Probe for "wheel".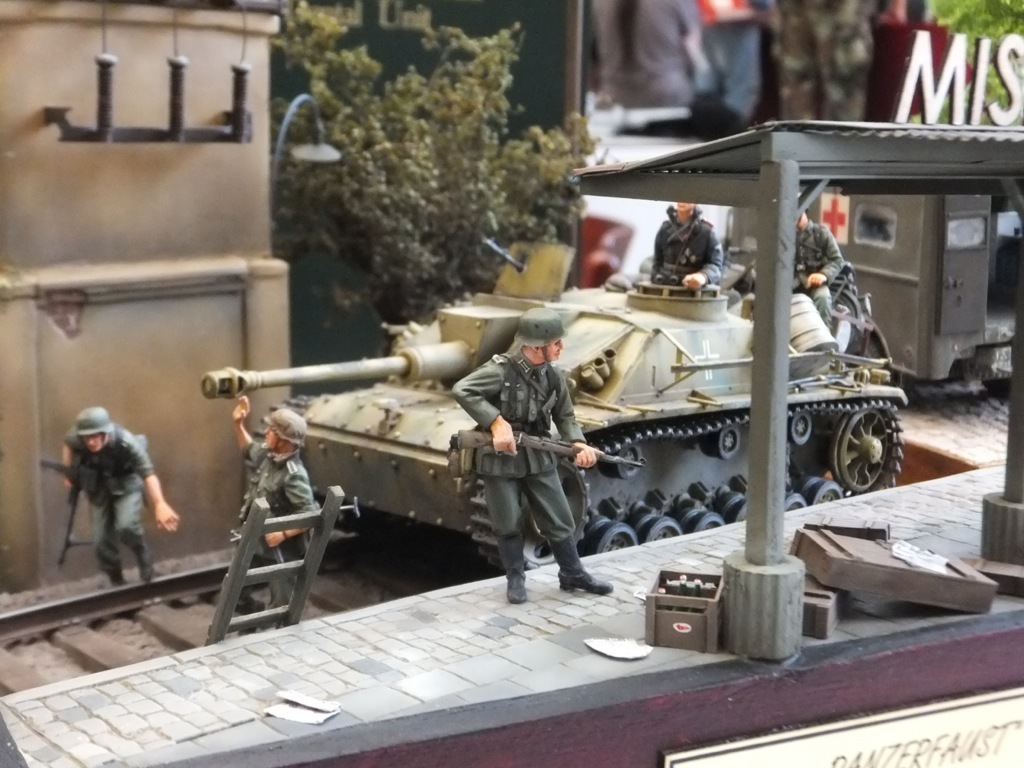
Probe result: crop(984, 376, 1011, 398).
